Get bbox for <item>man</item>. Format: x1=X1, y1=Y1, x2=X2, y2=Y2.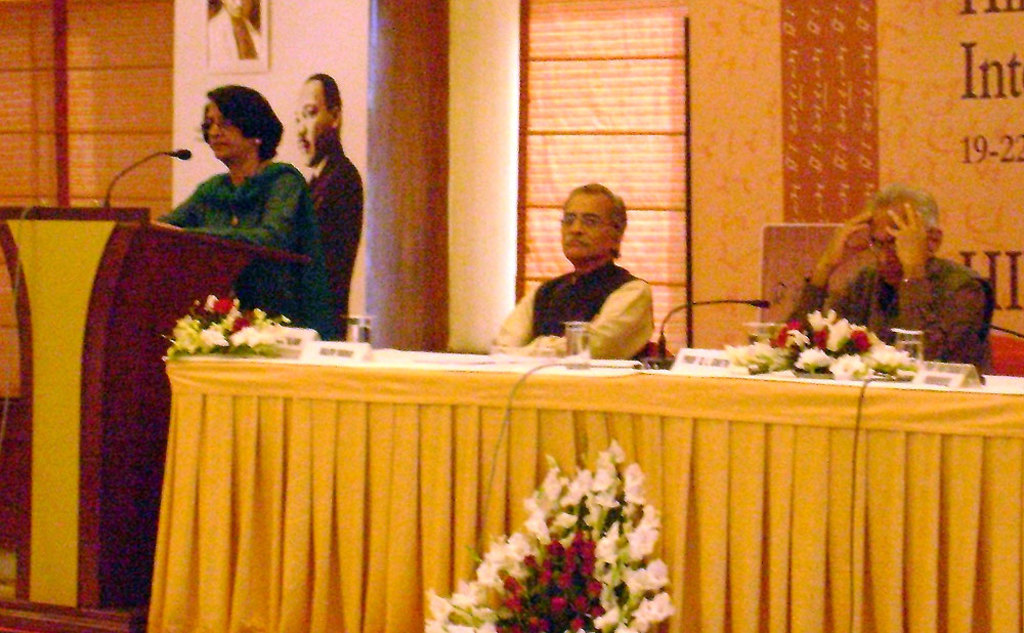
x1=206, y1=0, x2=259, y2=67.
